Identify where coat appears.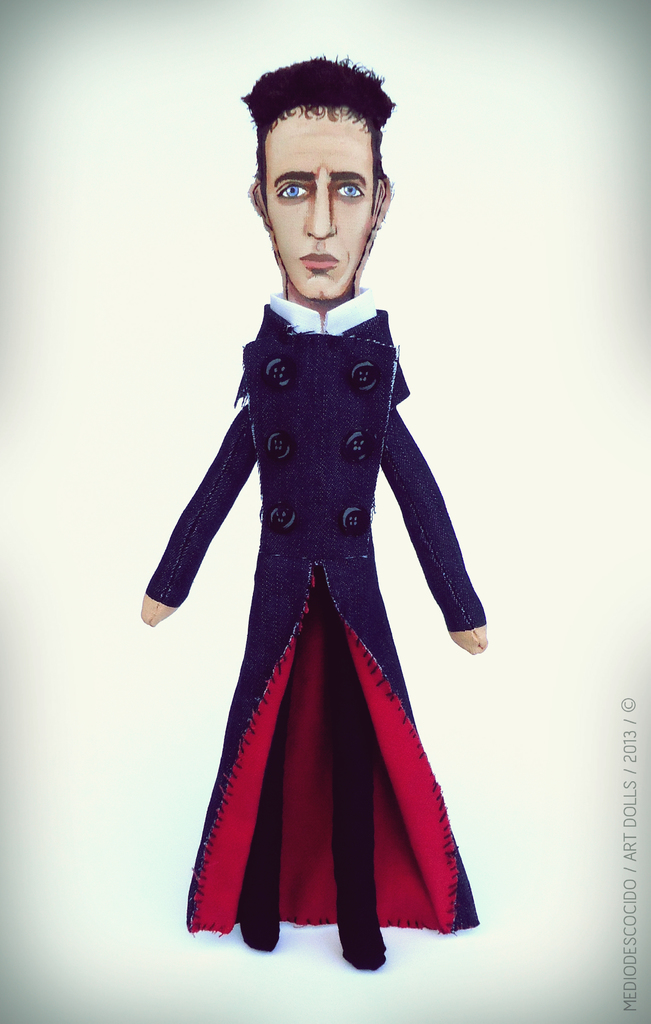
Appears at (left=146, top=202, right=487, bottom=886).
